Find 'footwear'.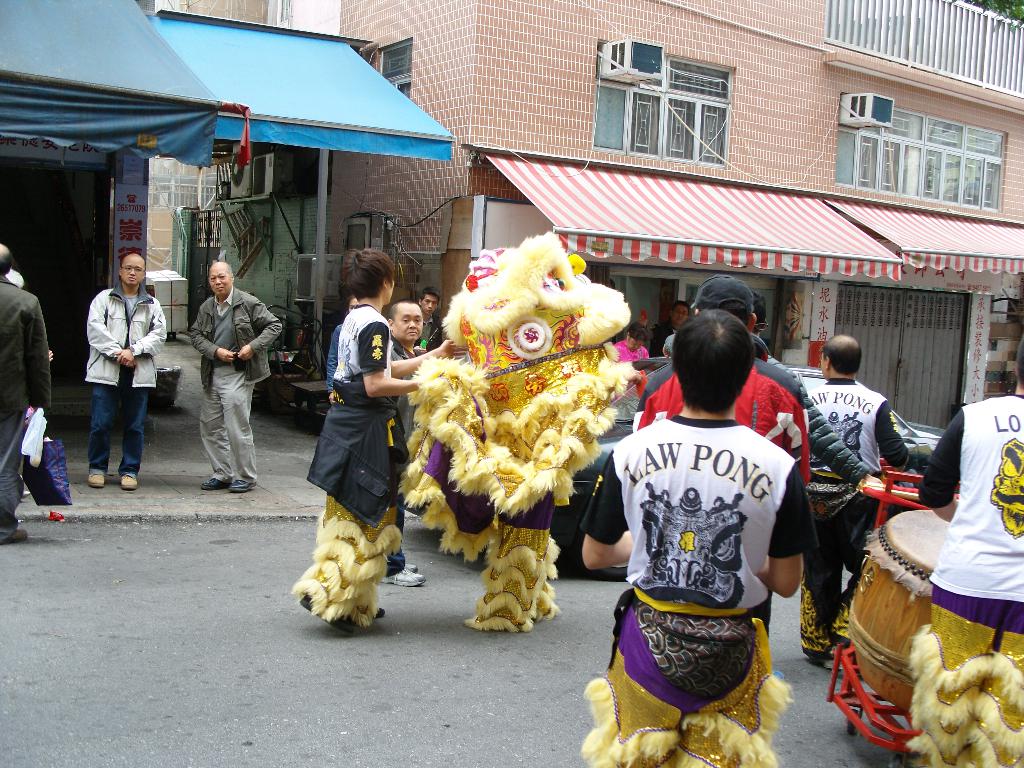
(201, 476, 232, 495).
